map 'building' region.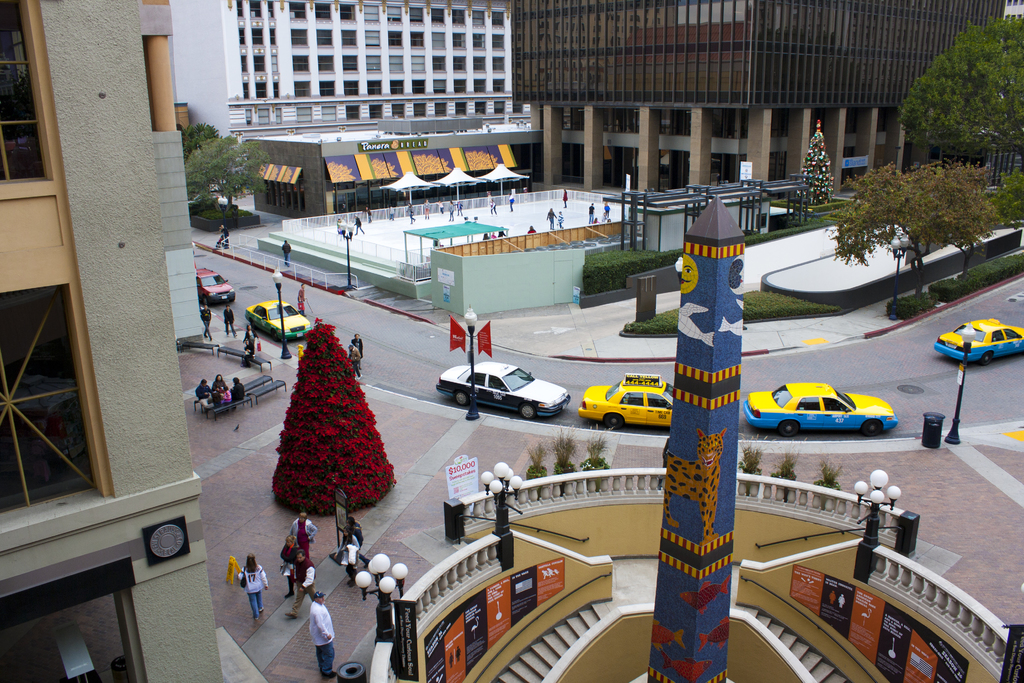
Mapped to [left=511, top=0, right=1001, bottom=198].
